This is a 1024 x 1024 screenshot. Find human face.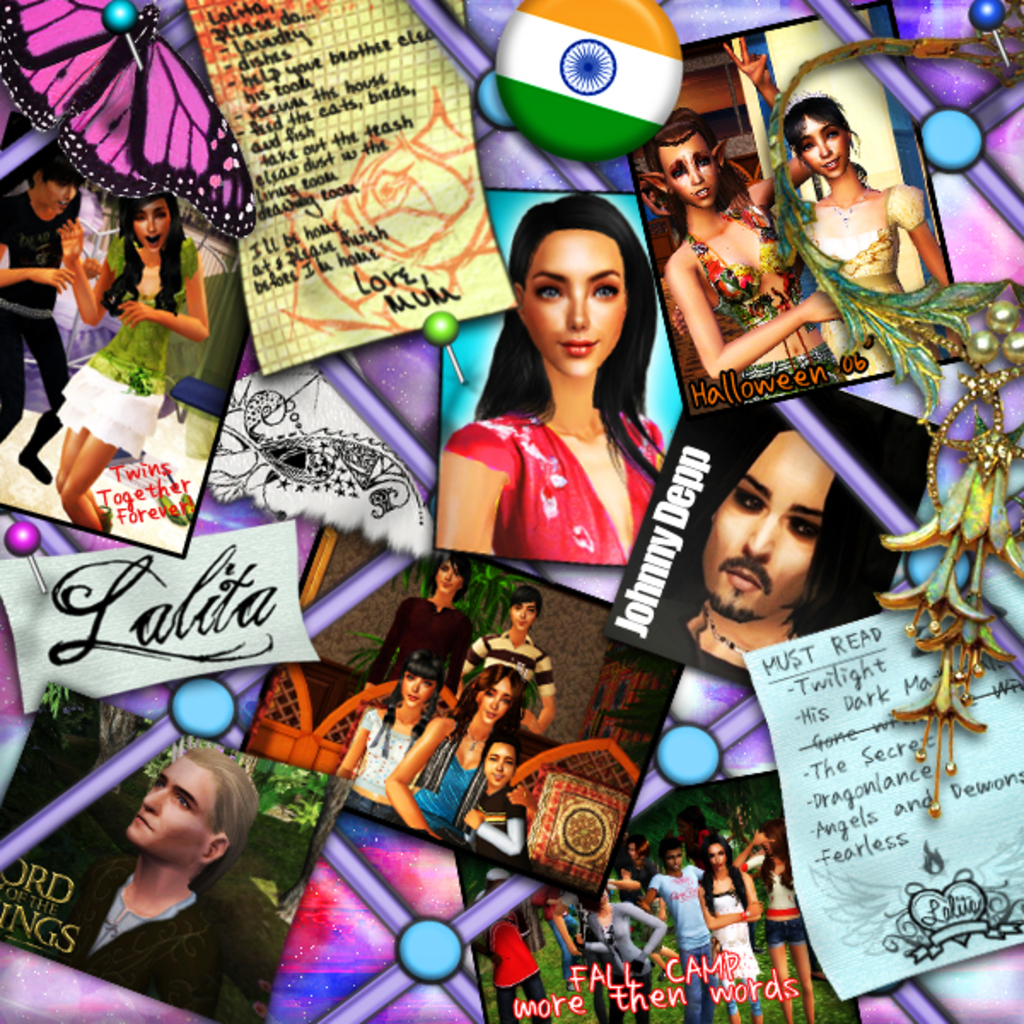
Bounding box: Rect(135, 195, 167, 259).
